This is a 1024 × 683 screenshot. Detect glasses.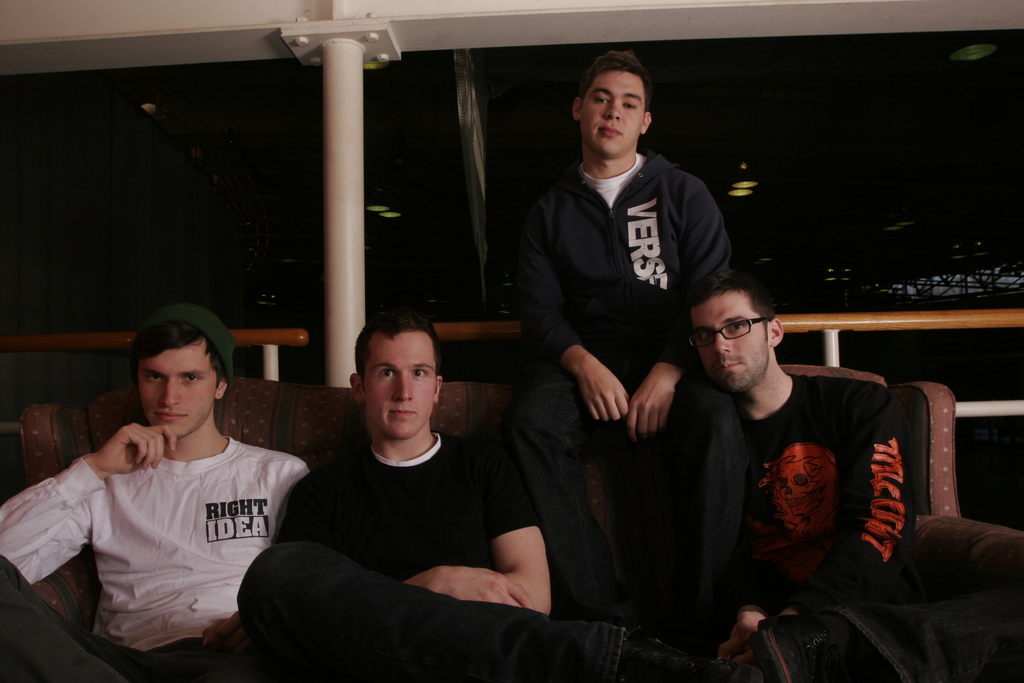
locate(691, 317, 777, 352).
